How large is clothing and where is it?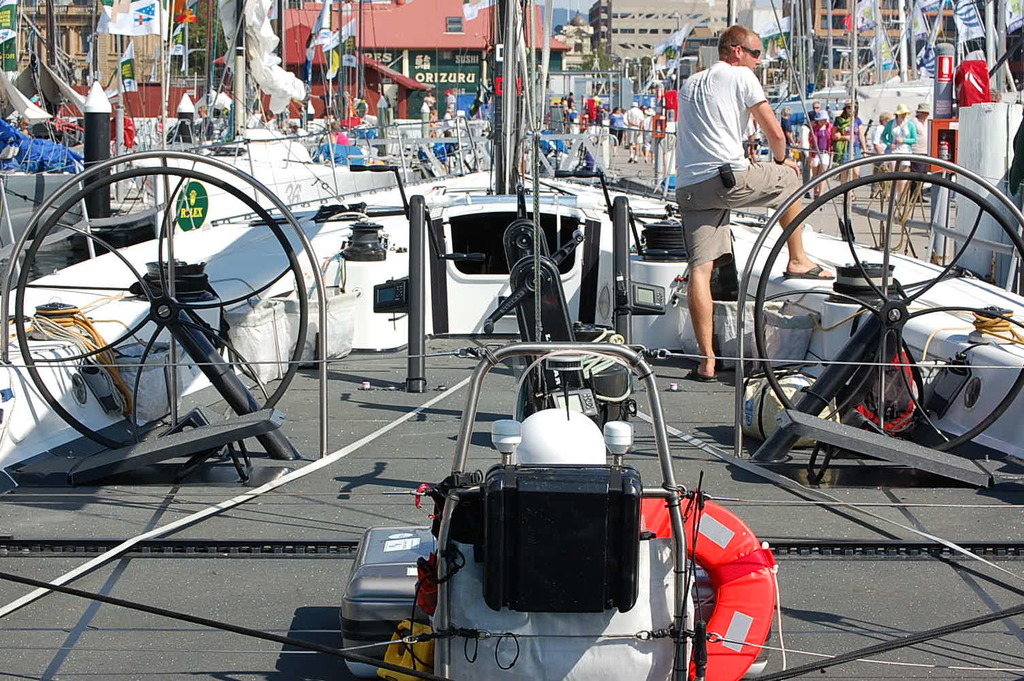
Bounding box: [642, 109, 652, 137].
